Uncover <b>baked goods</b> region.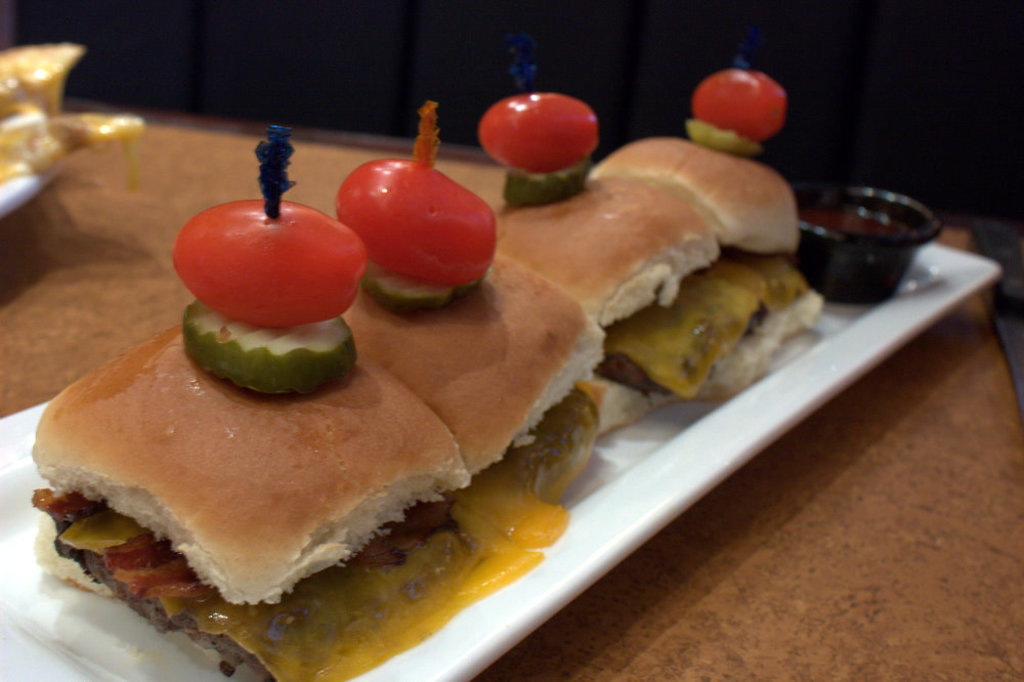
Uncovered: bbox(332, 247, 607, 549).
